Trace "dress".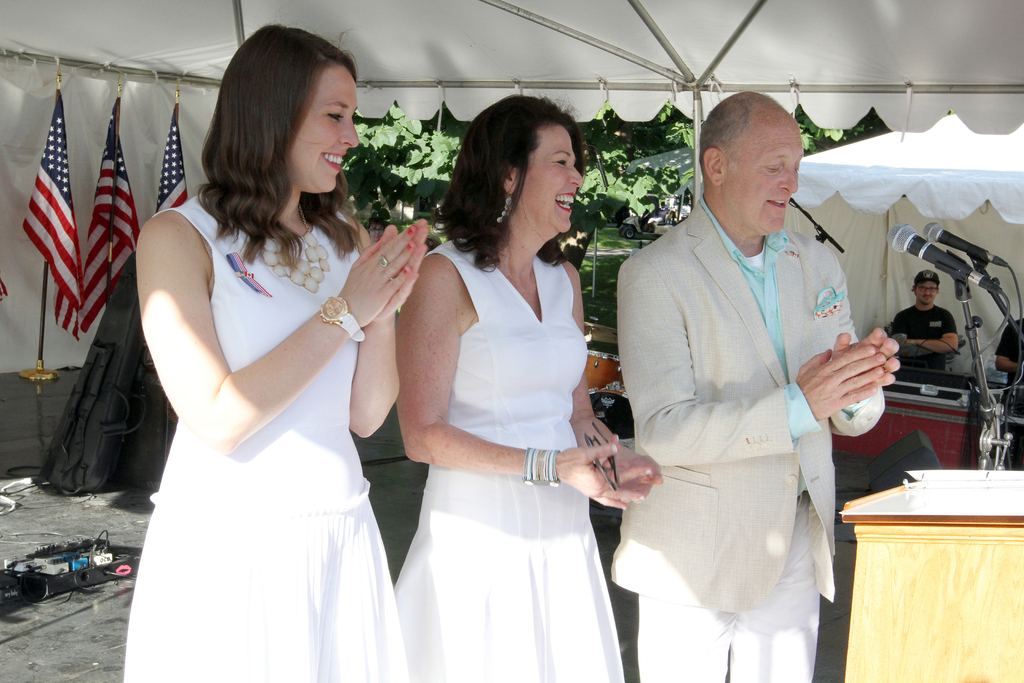
Traced to select_region(113, 123, 412, 663).
